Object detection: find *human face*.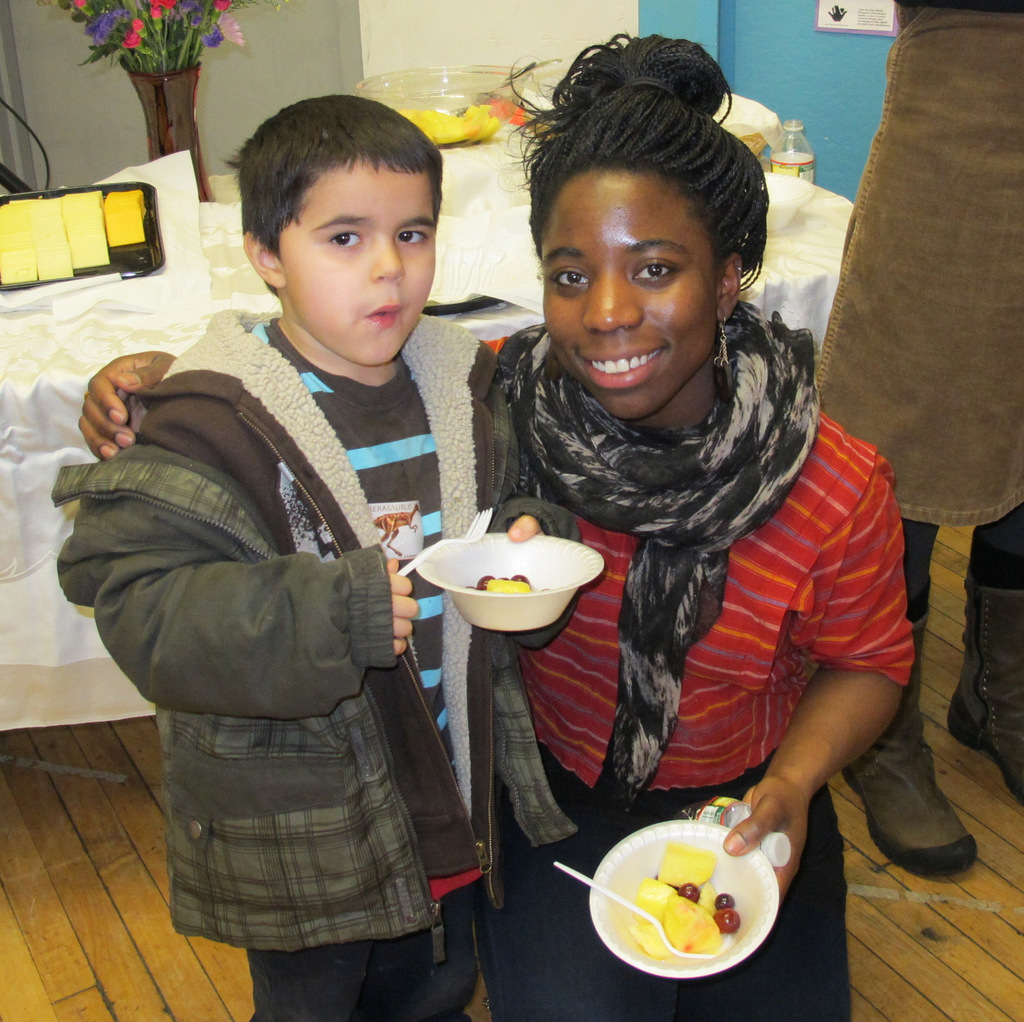
<region>285, 158, 442, 368</region>.
